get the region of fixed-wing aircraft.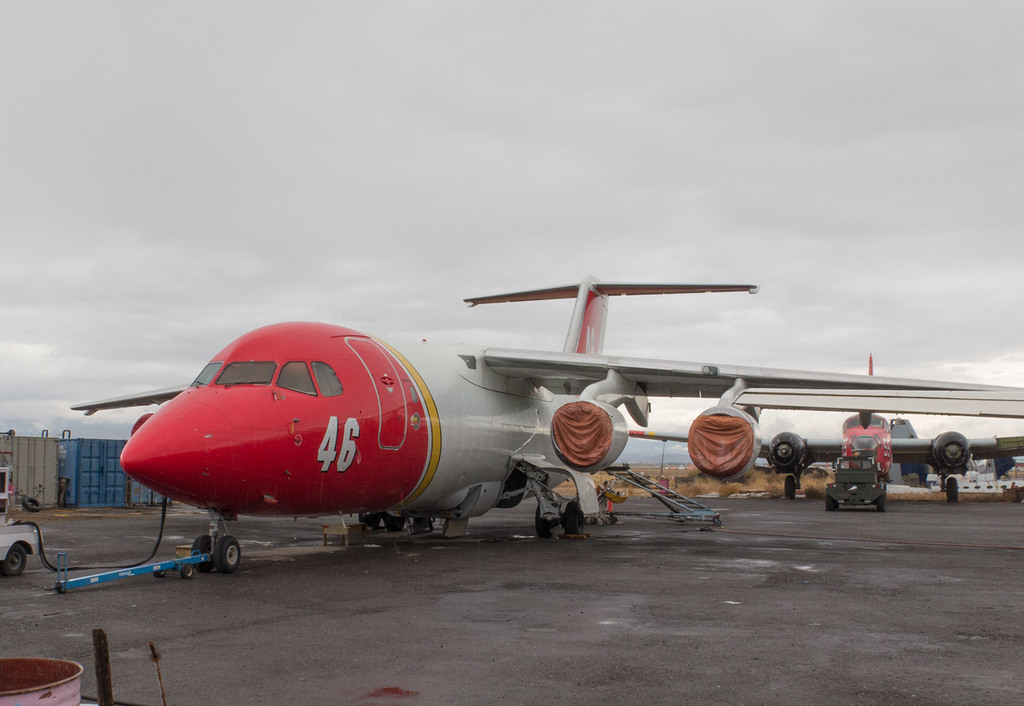
BBox(629, 408, 1023, 498).
